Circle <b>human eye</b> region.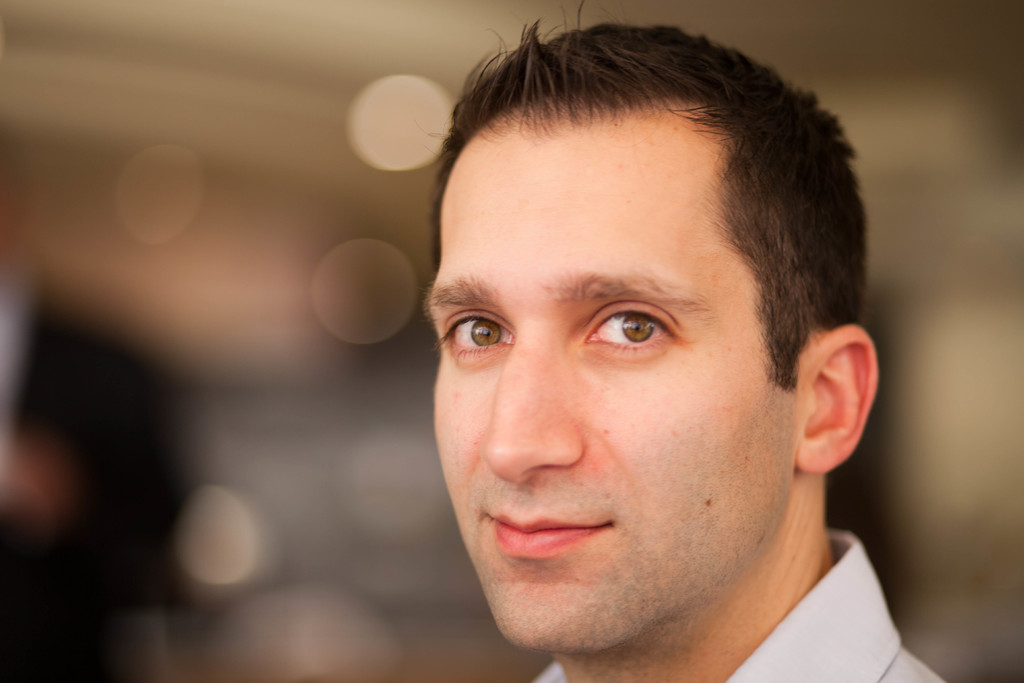
Region: bbox(431, 308, 515, 370).
